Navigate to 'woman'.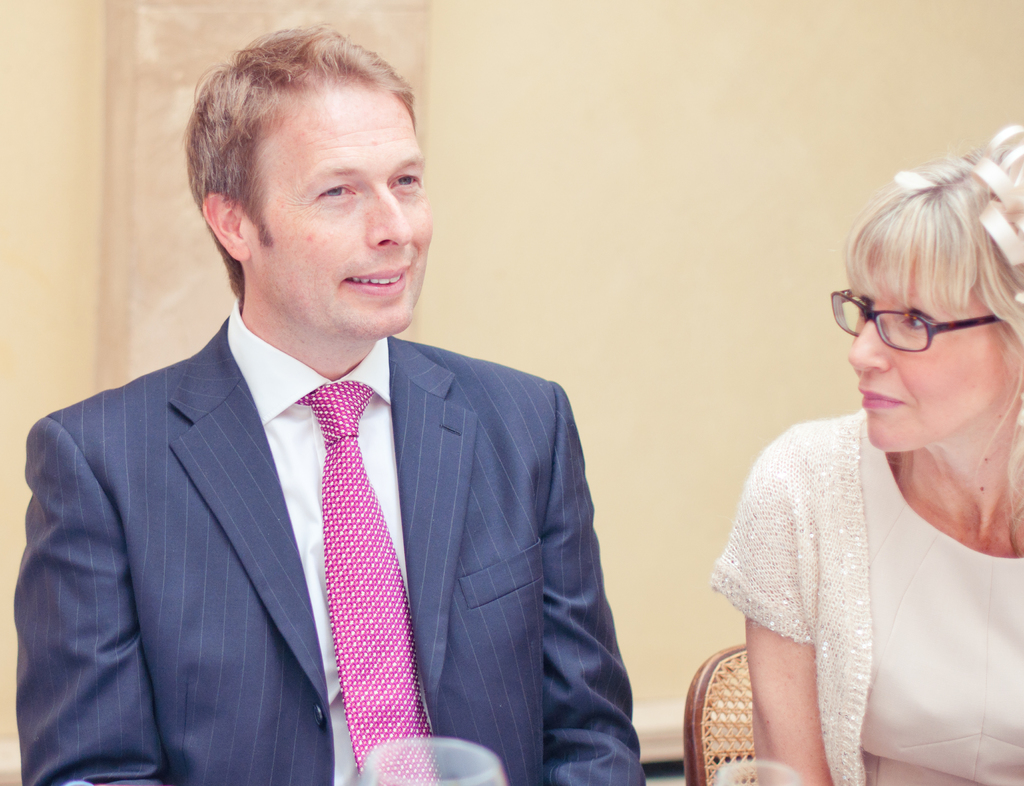
Navigation target: 715 197 1009 785.
